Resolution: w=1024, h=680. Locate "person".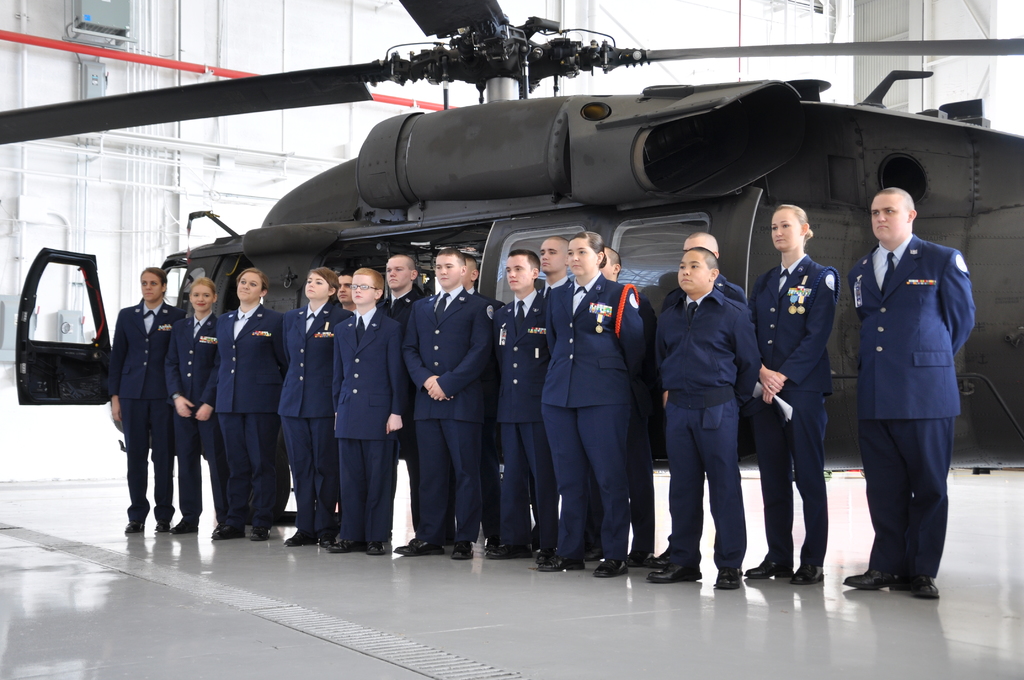
l=495, t=247, r=559, b=564.
